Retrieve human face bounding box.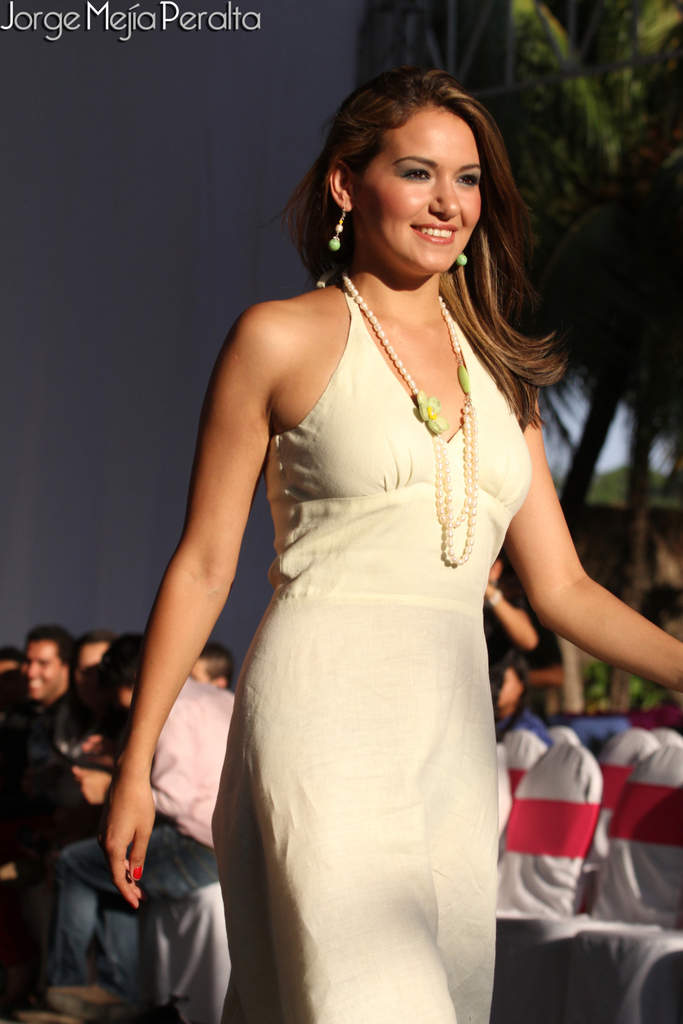
Bounding box: 351/98/483/270.
